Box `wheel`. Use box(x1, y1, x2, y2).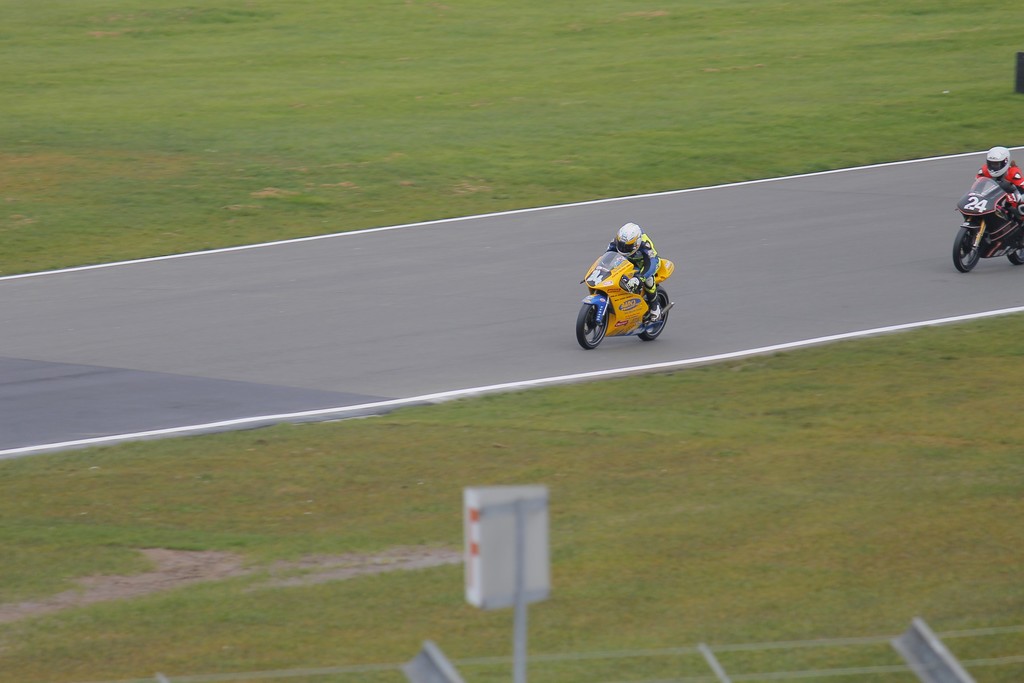
box(952, 219, 990, 276).
